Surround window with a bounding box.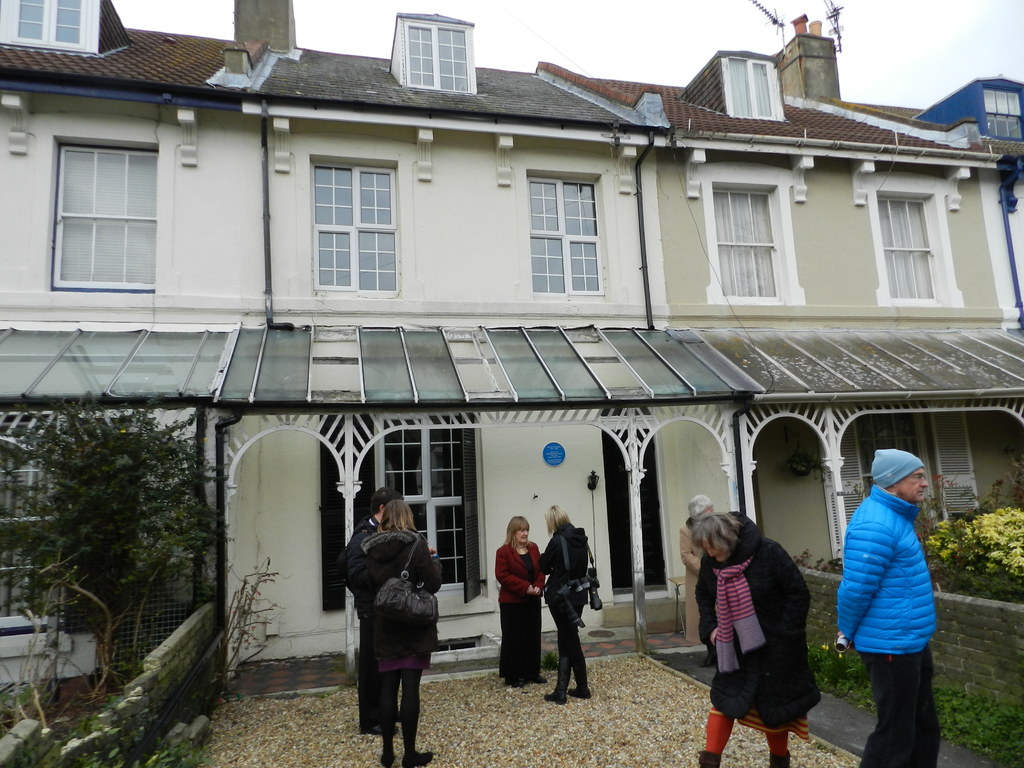
crop(530, 177, 599, 292).
